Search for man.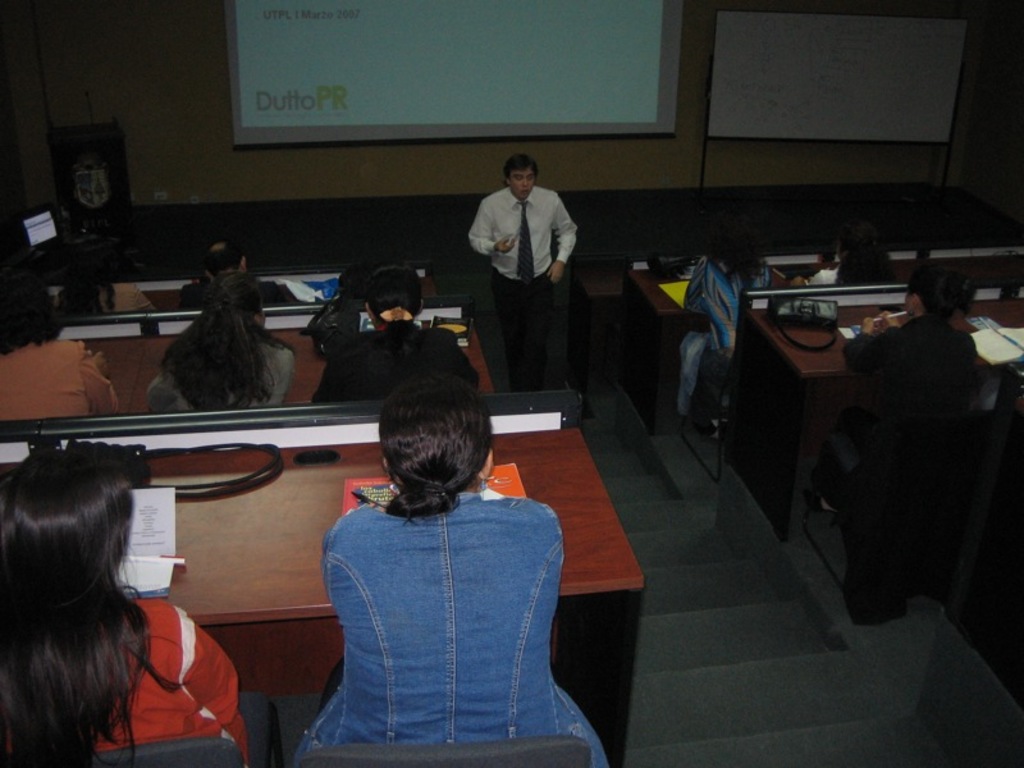
Found at box=[474, 154, 585, 385].
